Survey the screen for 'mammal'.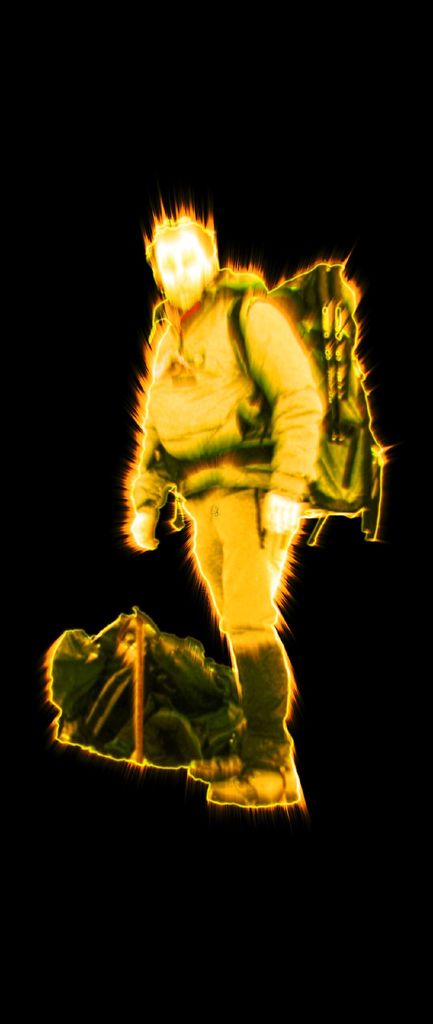
Survey found: l=125, t=202, r=331, b=815.
